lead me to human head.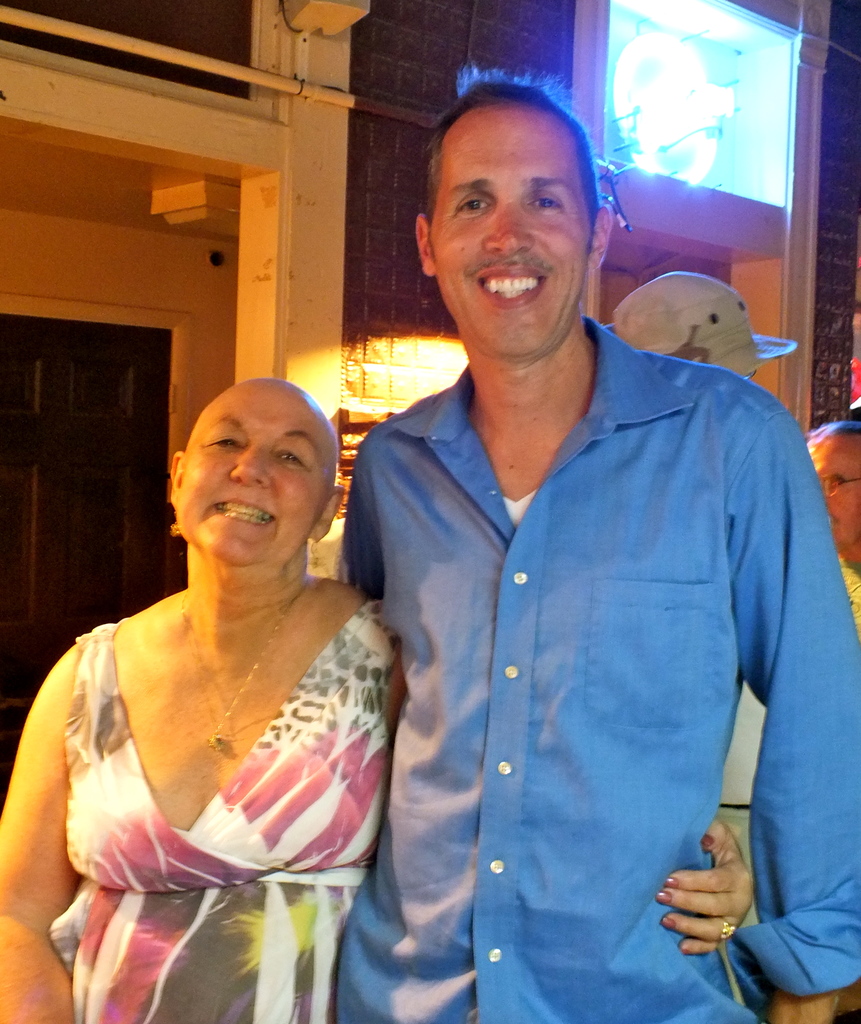
Lead to <box>805,417,860,550</box>.
